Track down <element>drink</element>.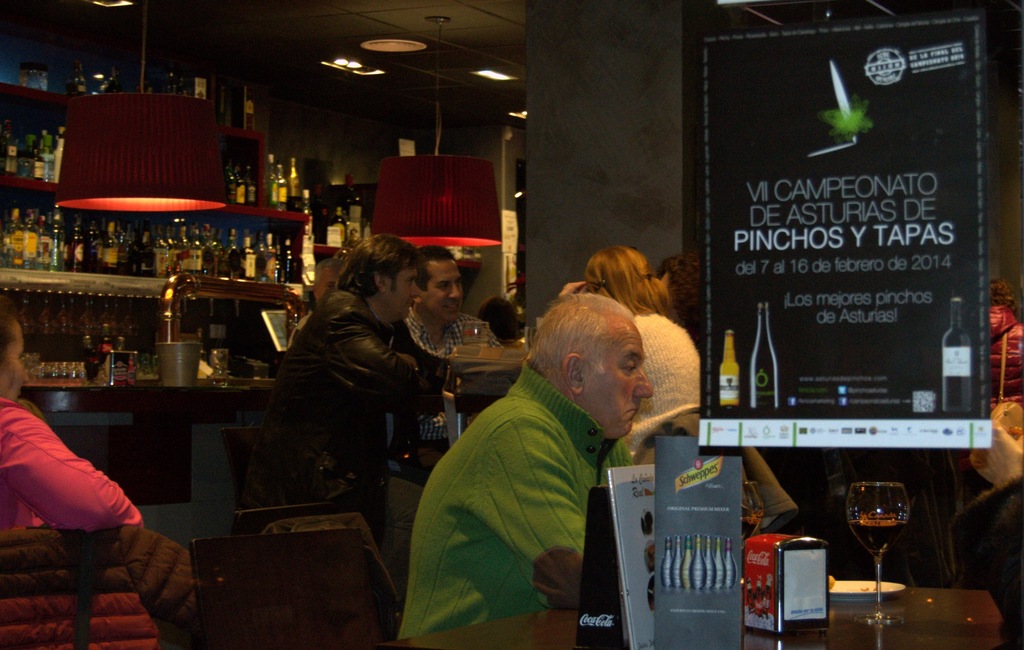
Tracked to BBox(63, 61, 86, 98).
